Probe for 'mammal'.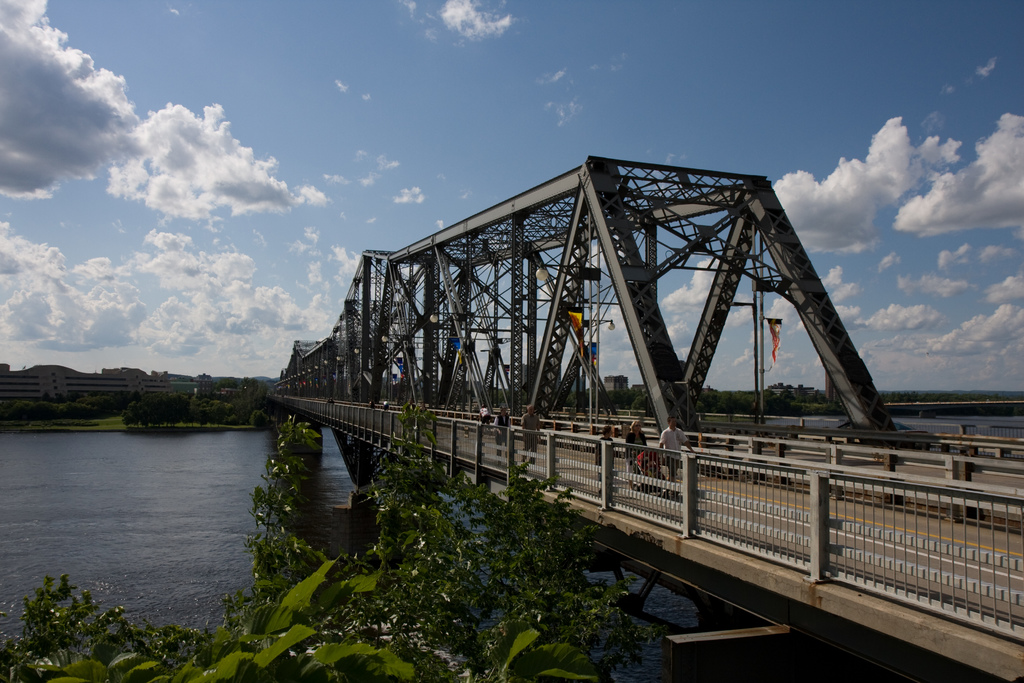
Probe result: (x1=495, y1=404, x2=511, y2=470).
